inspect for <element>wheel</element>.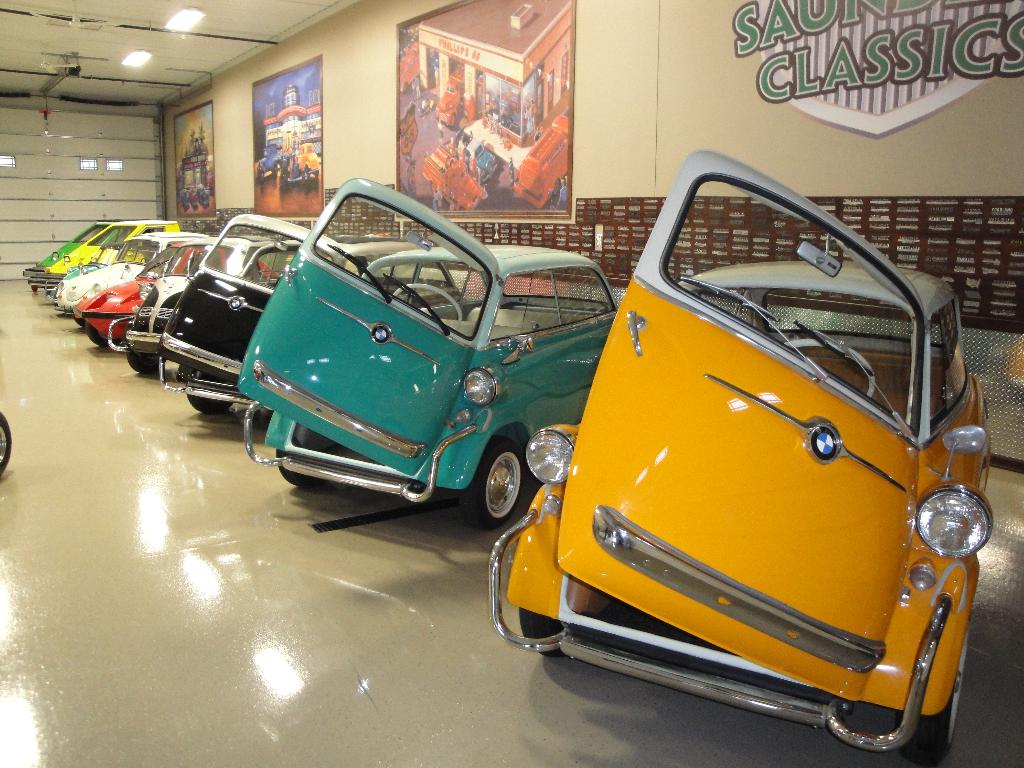
Inspection: (391,285,462,320).
